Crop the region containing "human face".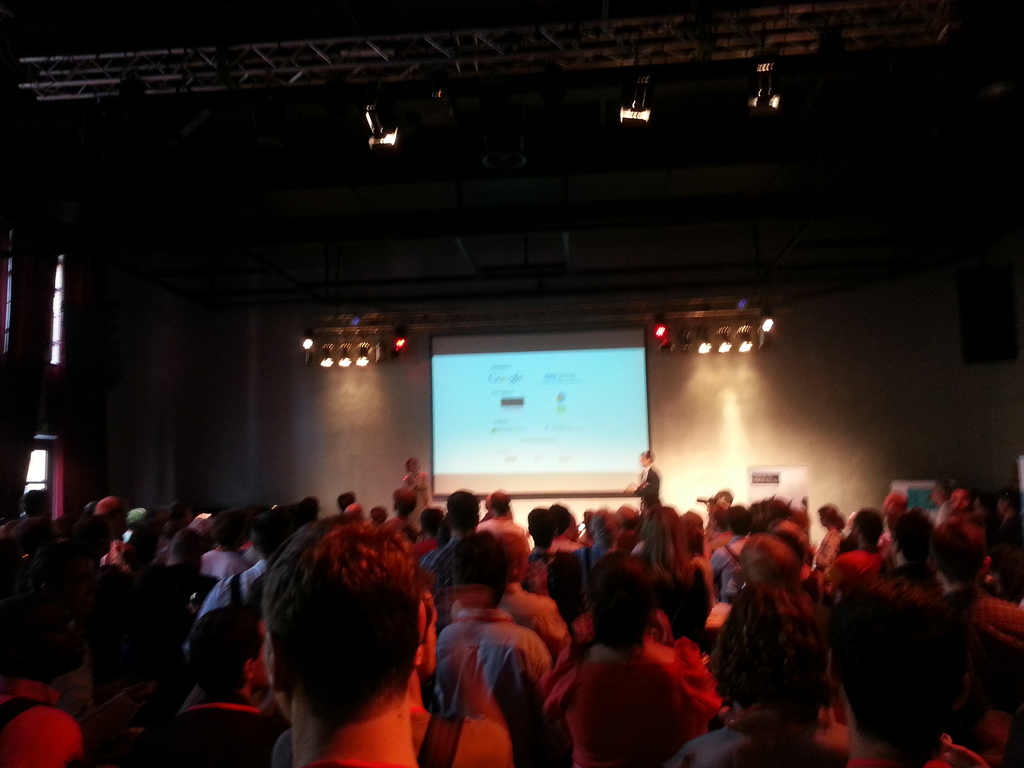
Crop region: bbox=[639, 455, 648, 467].
